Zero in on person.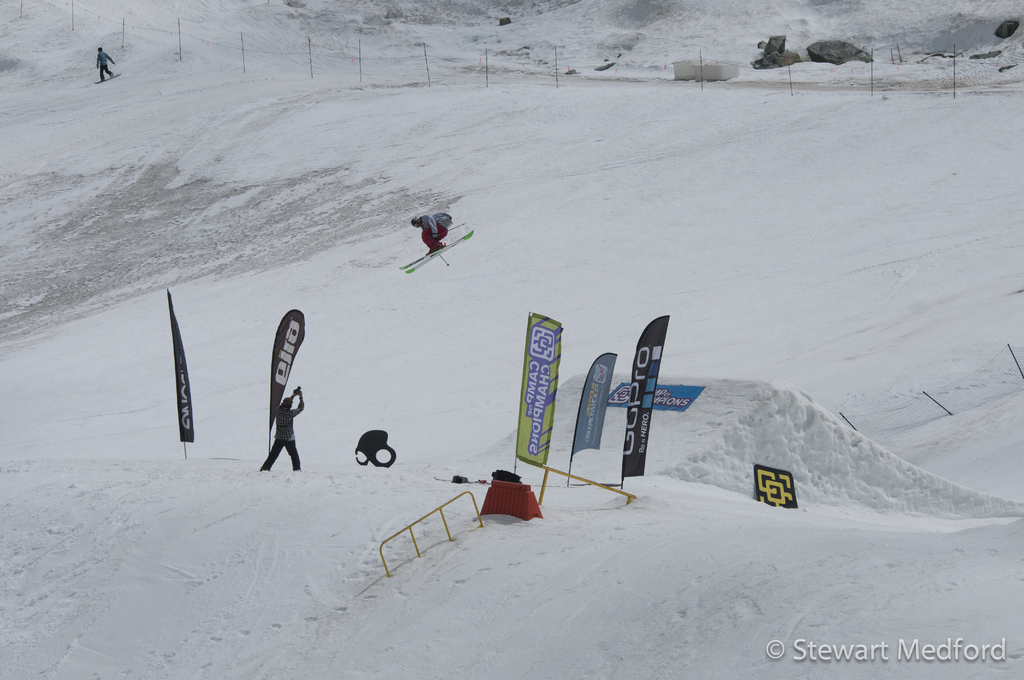
Zeroed in: (92, 47, 118, 86).
